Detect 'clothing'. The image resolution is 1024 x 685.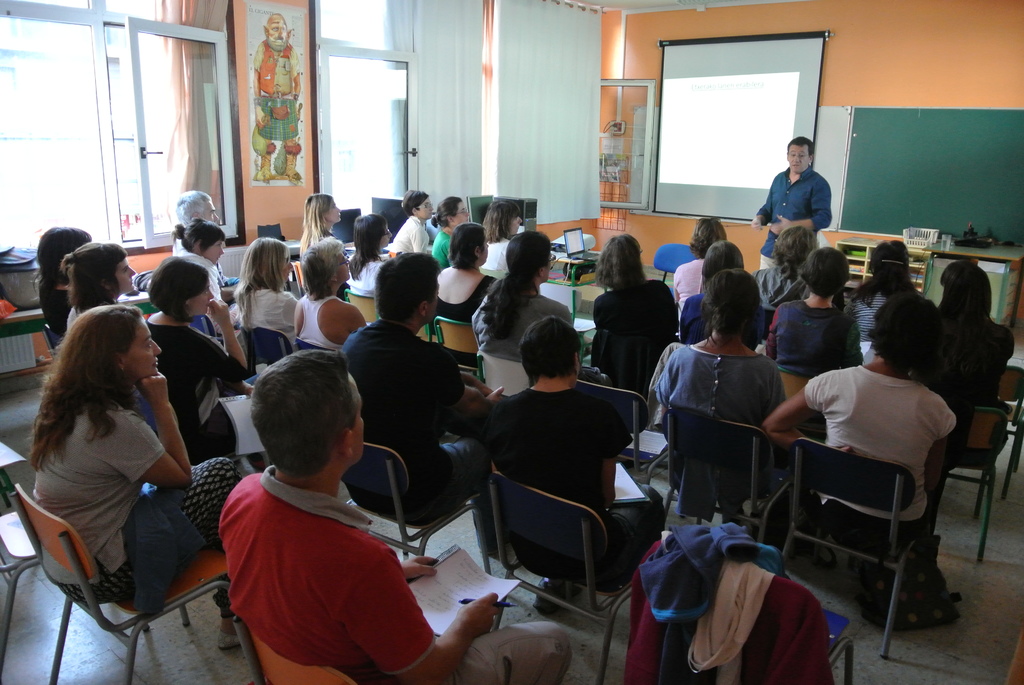
locate(678, 283, 705, 347).
